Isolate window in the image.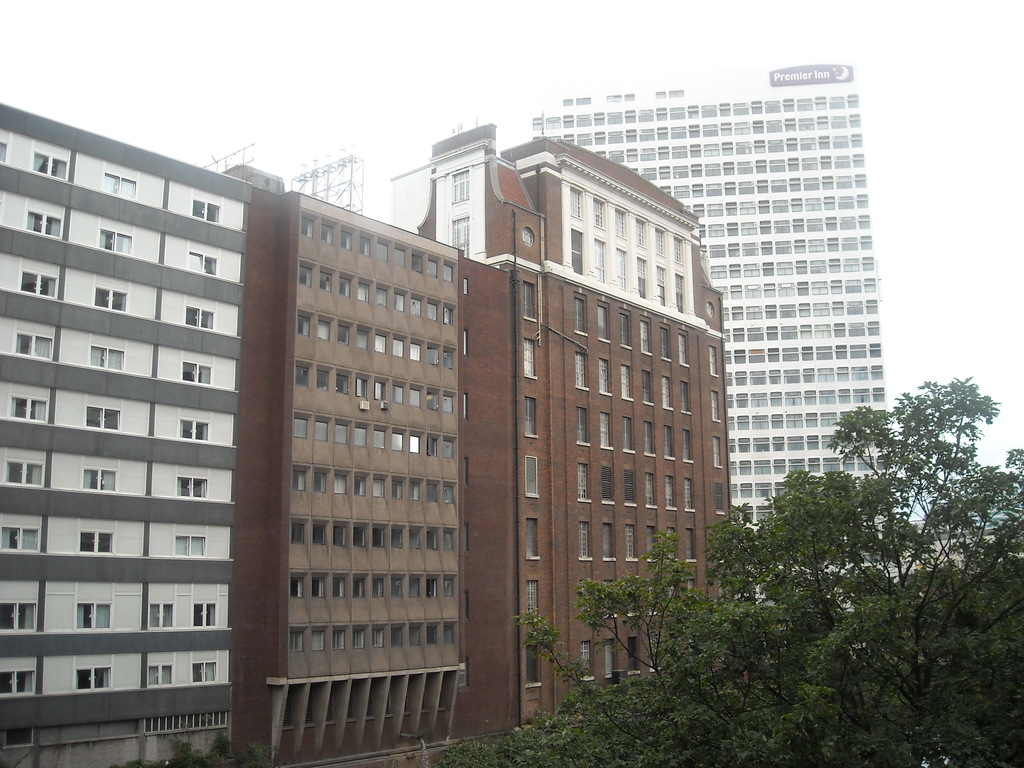
Isolated region: [846,301,865,317].
